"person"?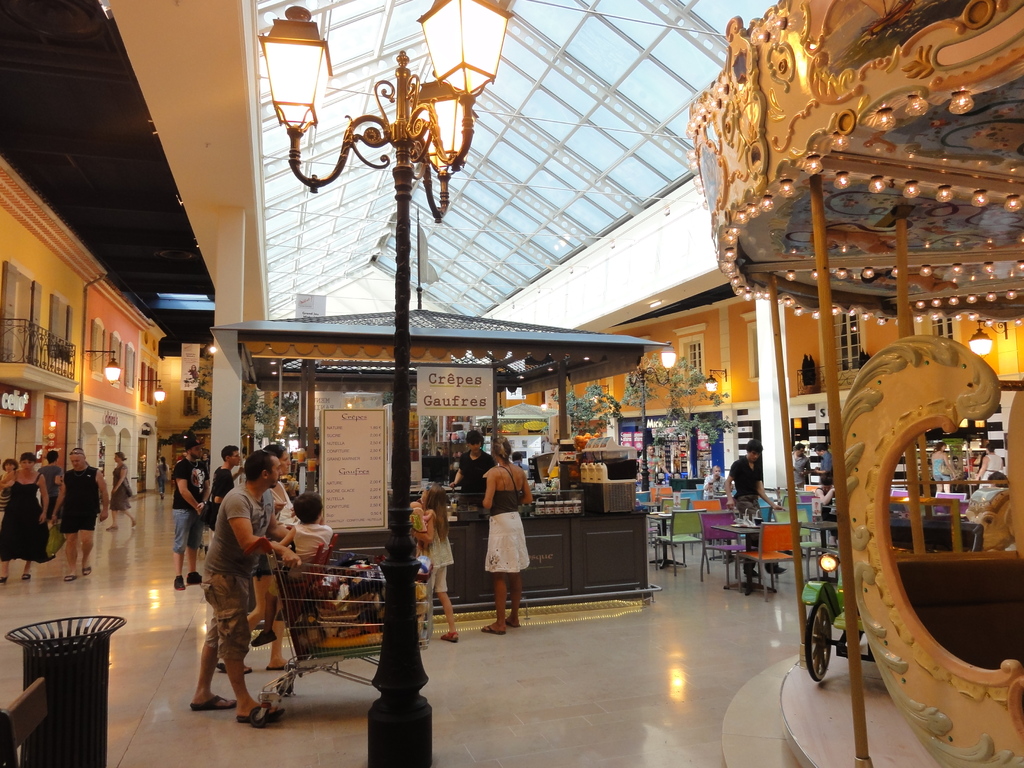
{"x1": 13, "y1": 457, "x2": 56, "y2": 573}
